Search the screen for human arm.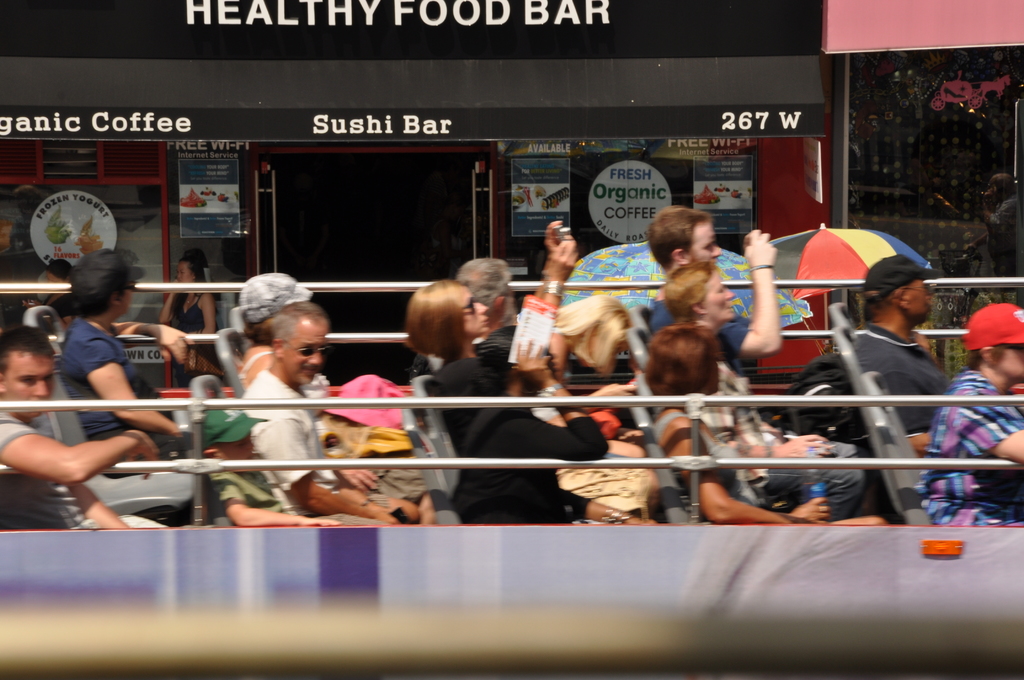
Found at BBox(501, 216, 559, 359).
